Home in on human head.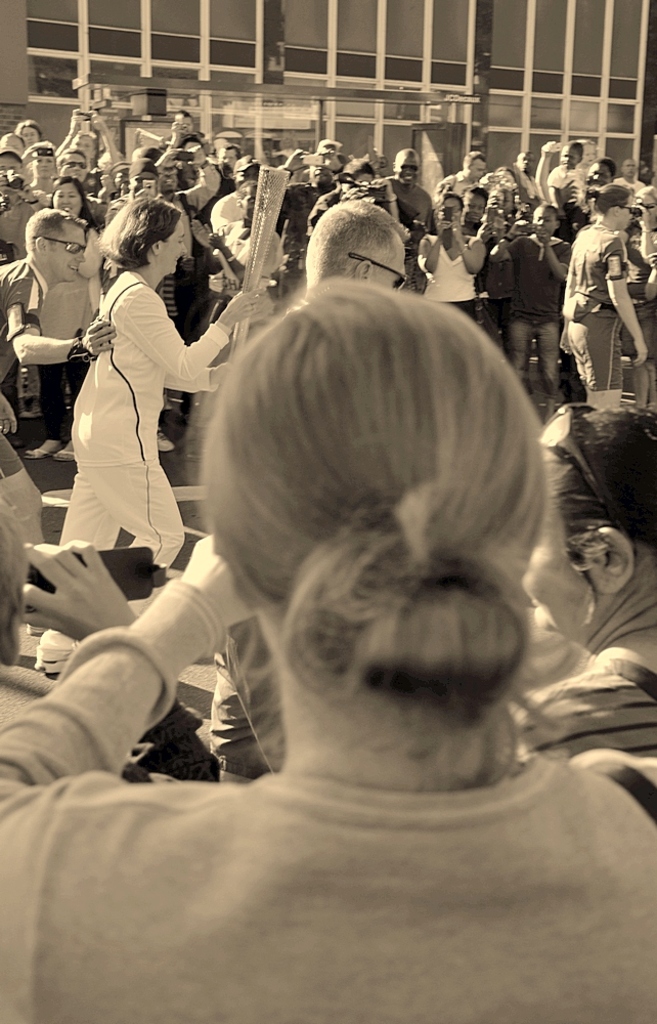
Homed in at 507:409:656:637.
